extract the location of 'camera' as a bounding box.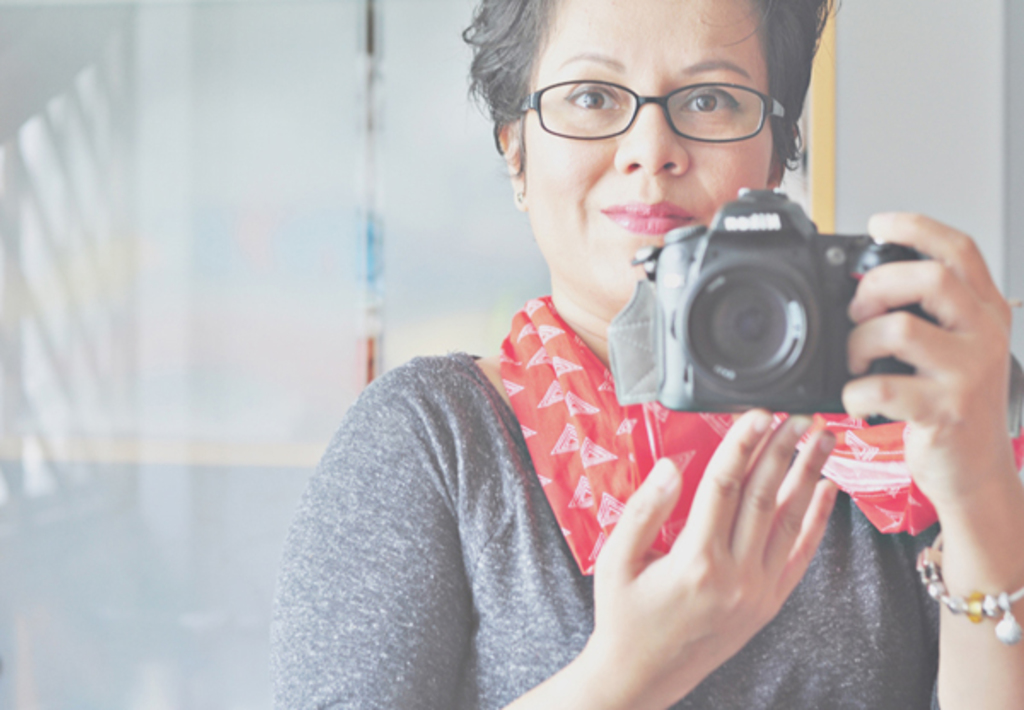
bbox=(608, 188, 935, 420).
